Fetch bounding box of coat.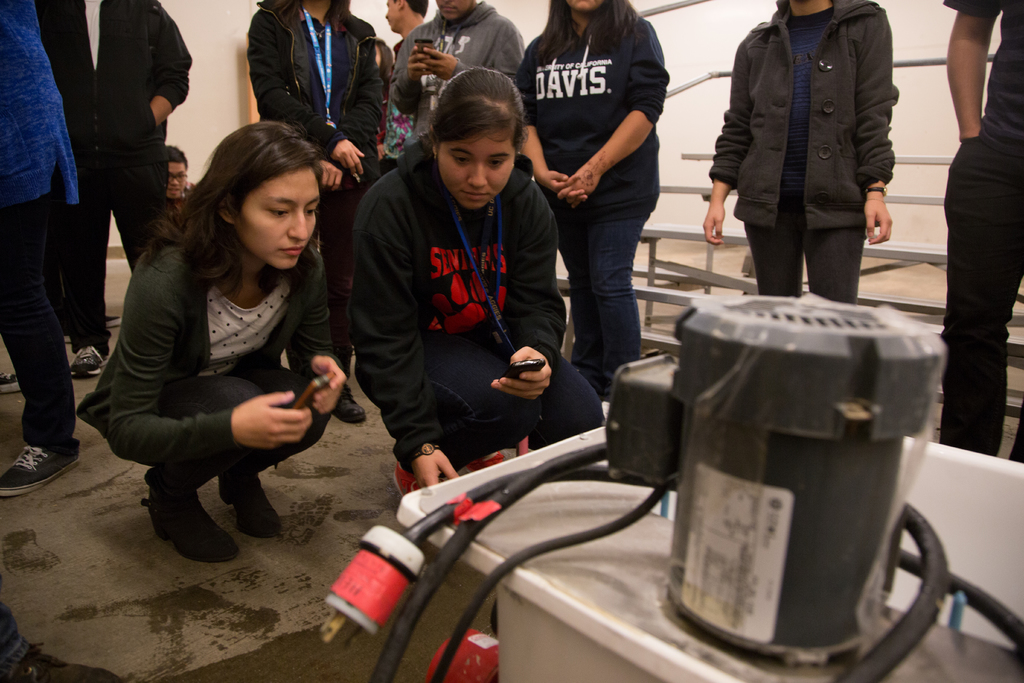
Bbox: rect(723, 0, 913, 243).
